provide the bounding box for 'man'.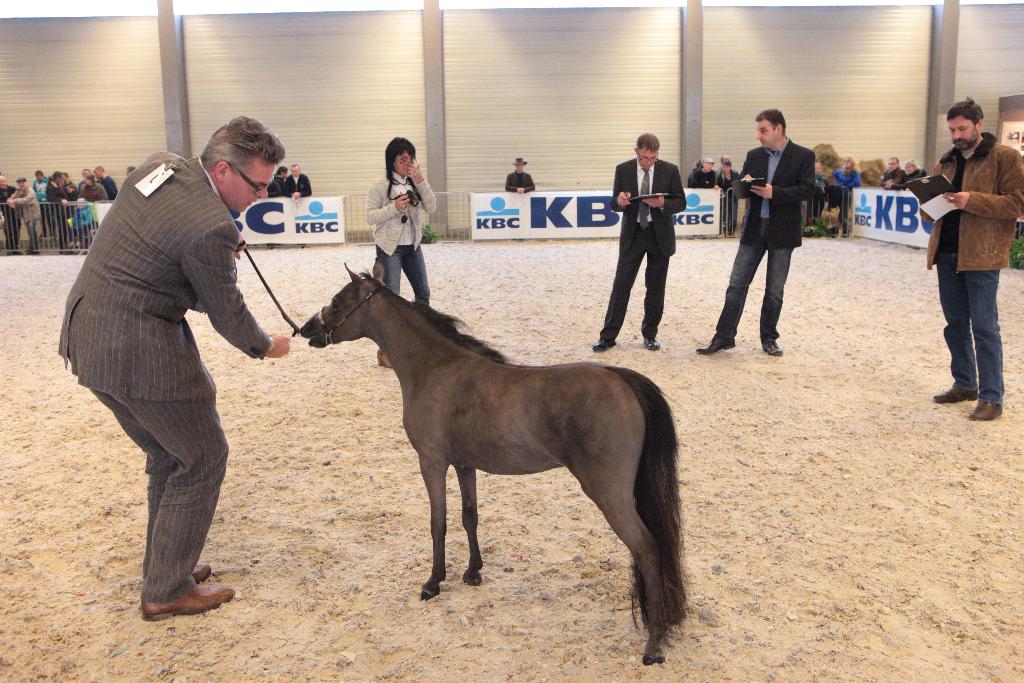
{"x1": 504, "y1": 157, "x2": 535, "y2": 195}.
